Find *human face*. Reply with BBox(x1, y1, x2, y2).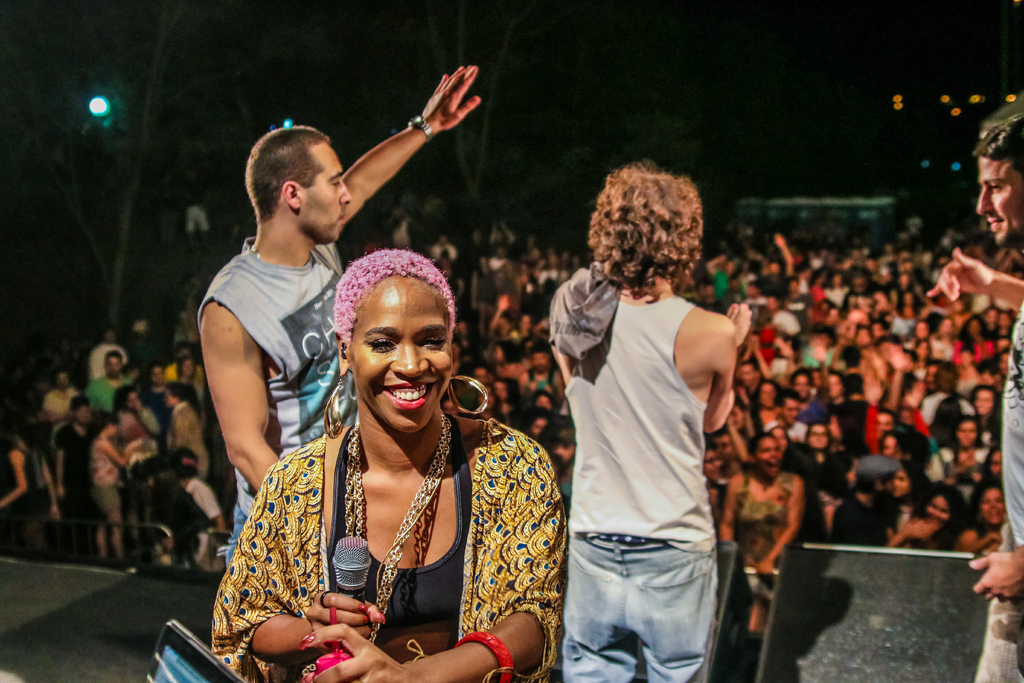
BBox(927, 493, 948, 518).
